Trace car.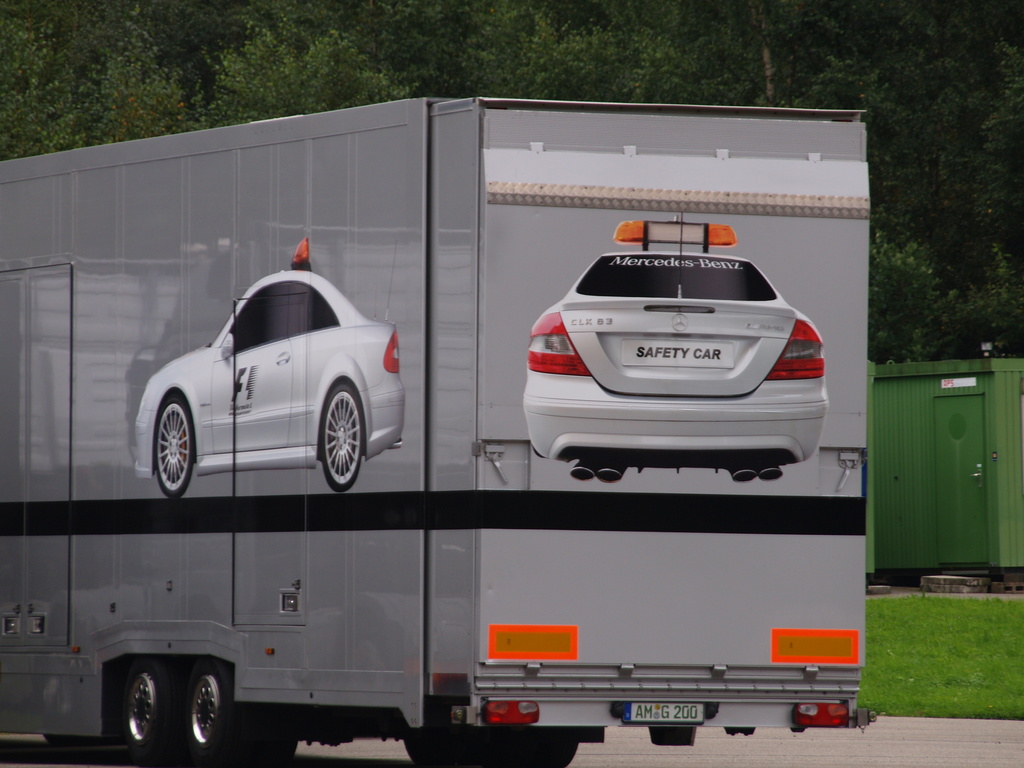
Traced to crop(521, 210, 828, 484).
